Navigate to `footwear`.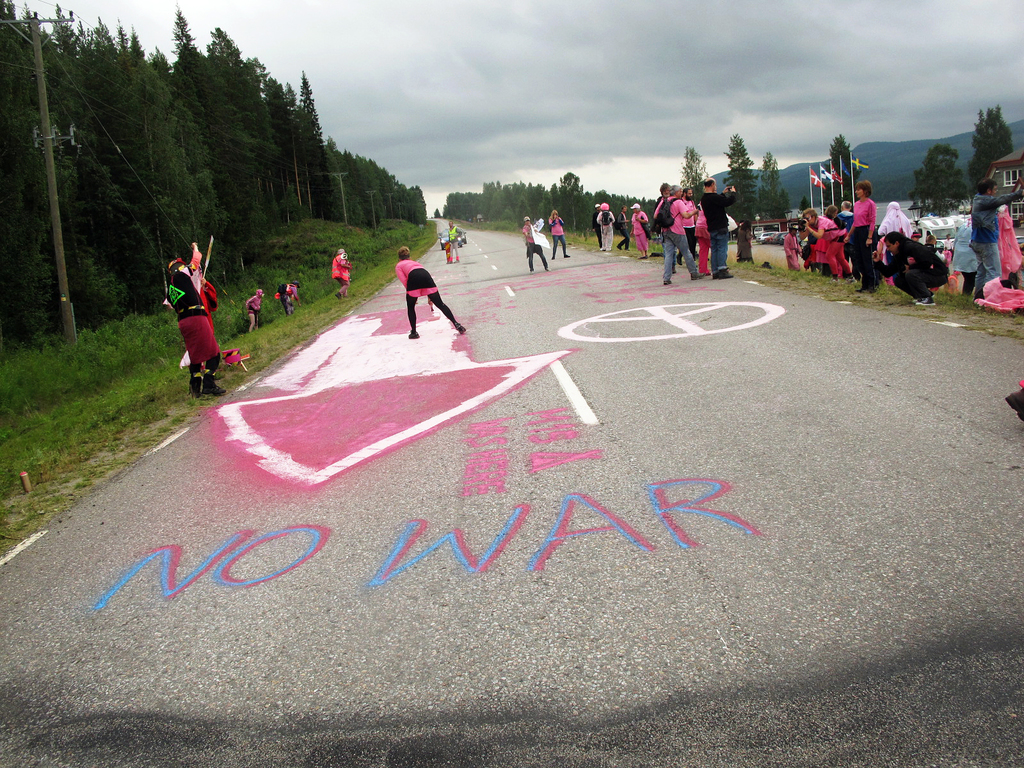
Navigation target: select_region(911, 296, 924, 302).
